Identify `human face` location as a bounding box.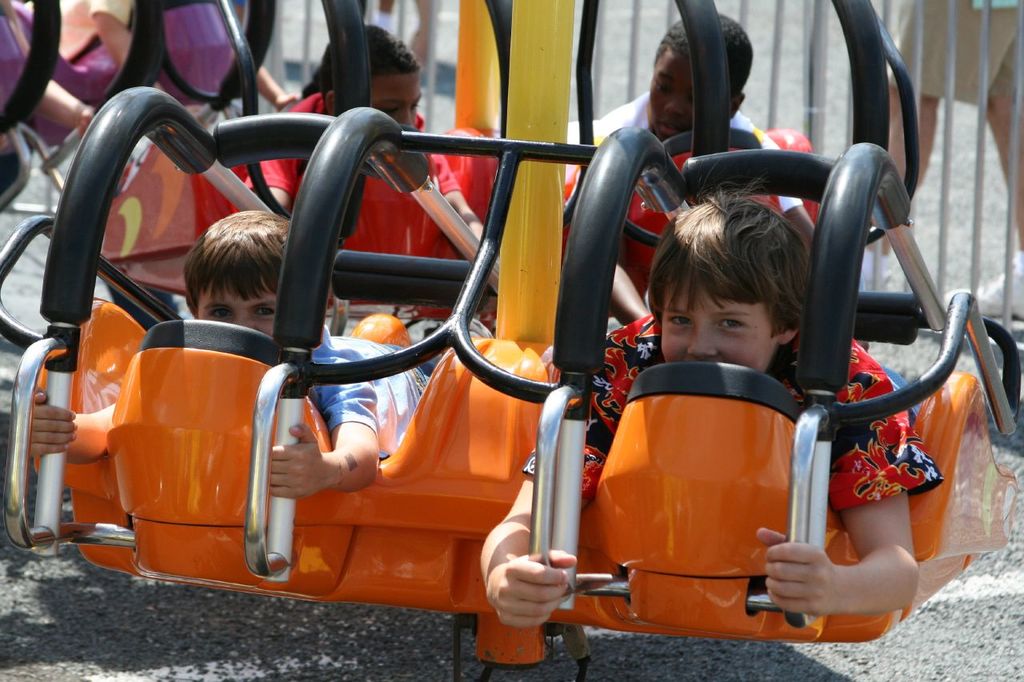
crop(662, 289, 782, 374).
